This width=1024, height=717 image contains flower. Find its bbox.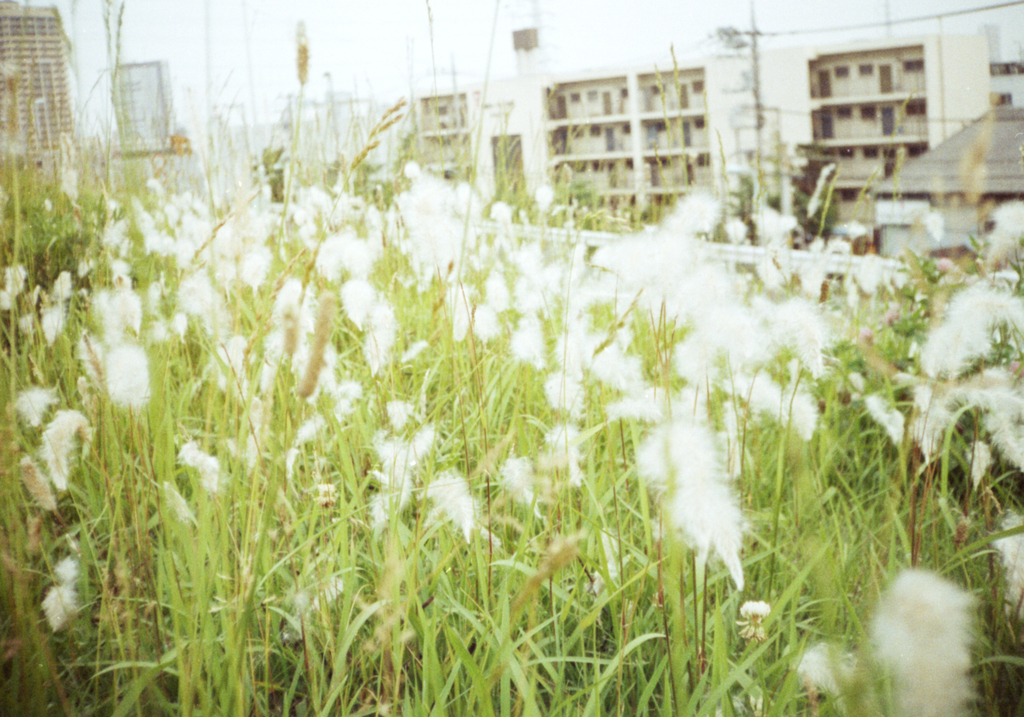
box=[860, 570, 967, 679].
